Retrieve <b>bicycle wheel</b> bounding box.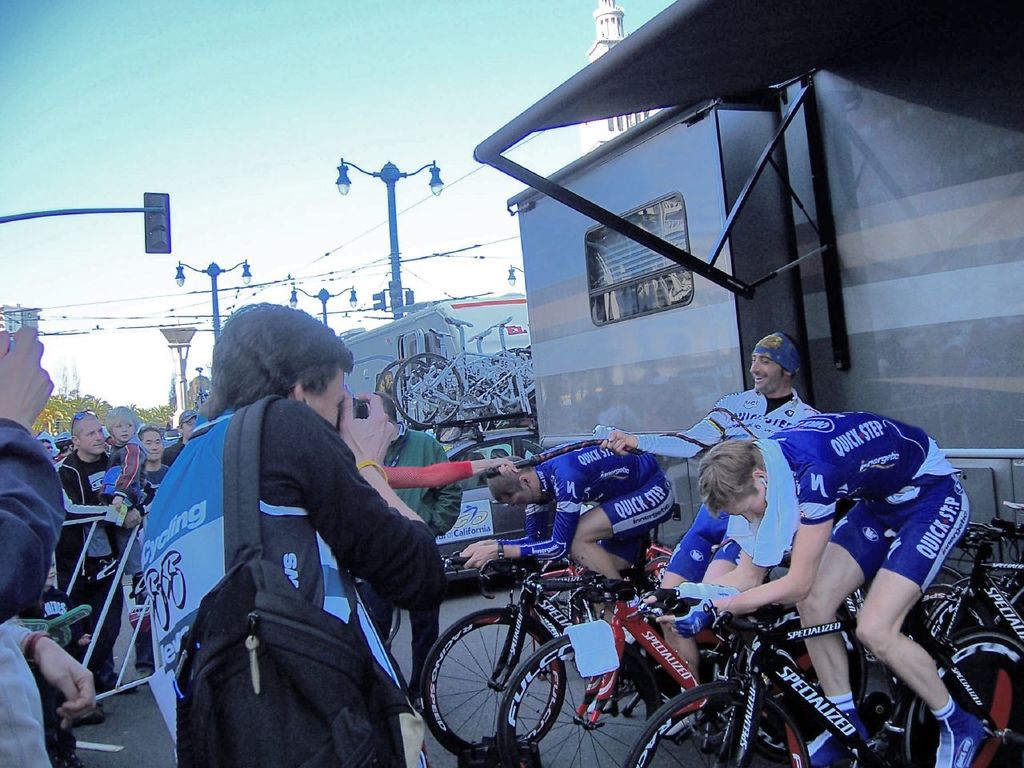
Bounding box: (885,586,989,698).
